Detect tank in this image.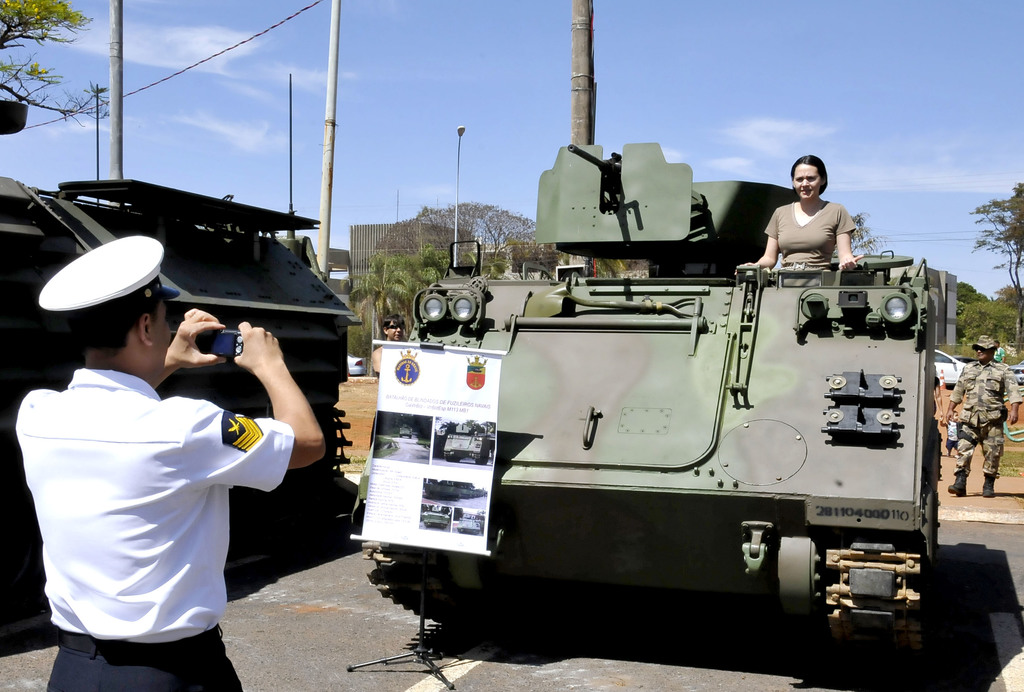
Detection: 348, 0, 945, 652.
